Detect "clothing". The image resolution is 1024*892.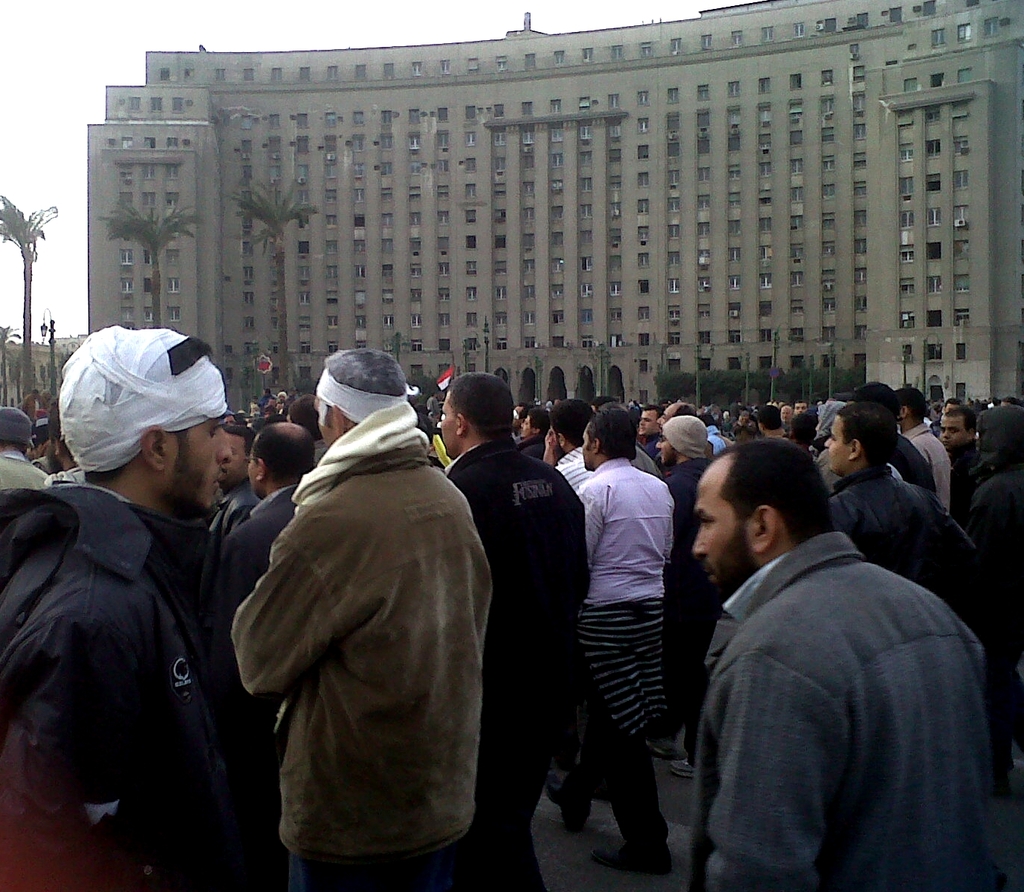
pyautogui.locateOnScreen(904, 422, 953, 516).
